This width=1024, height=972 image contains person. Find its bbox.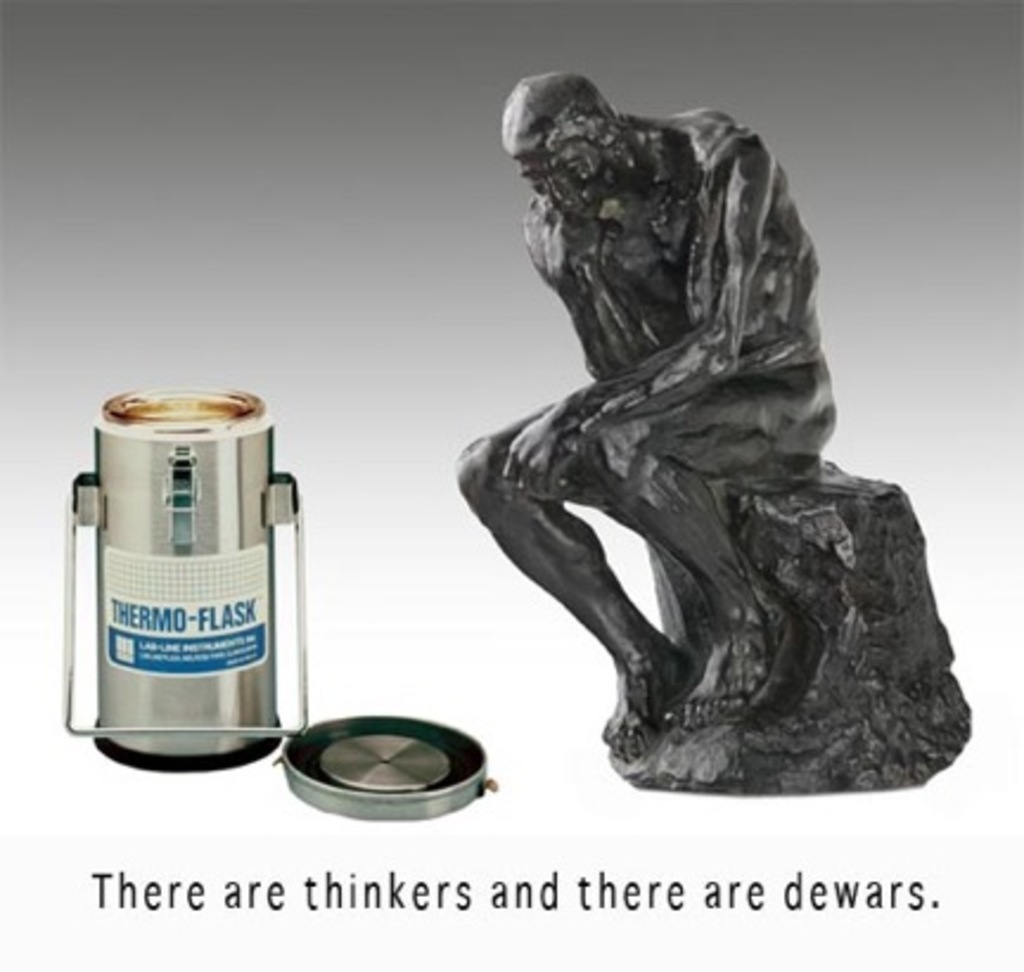
Rect(450, 69, 834, 754).
